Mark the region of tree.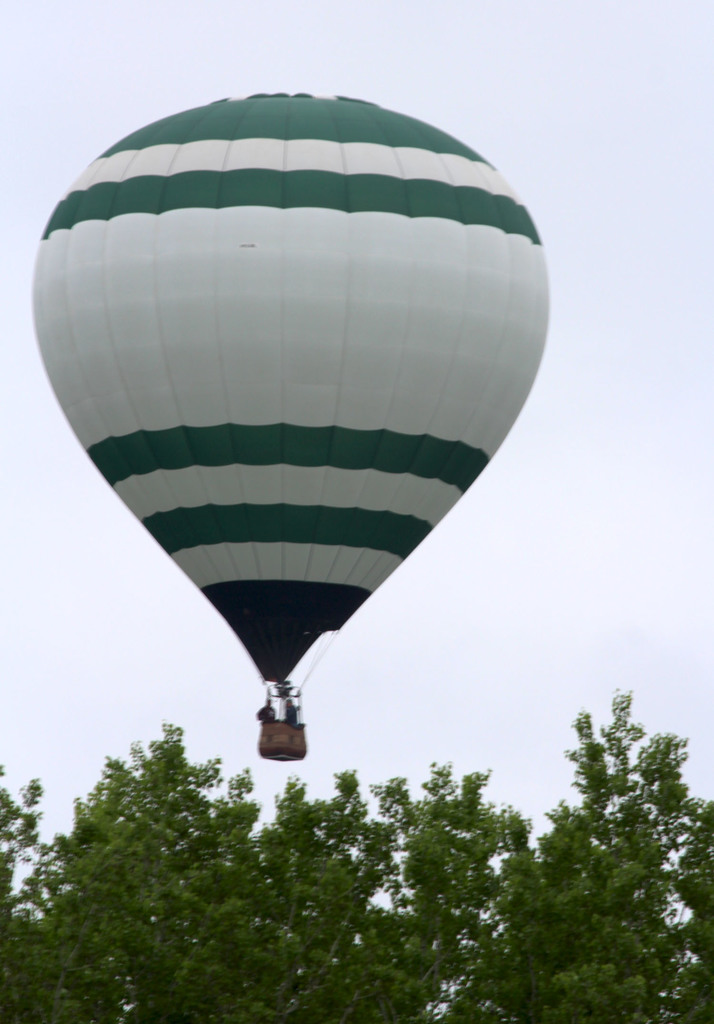
Region: 0,679,713,1023.
